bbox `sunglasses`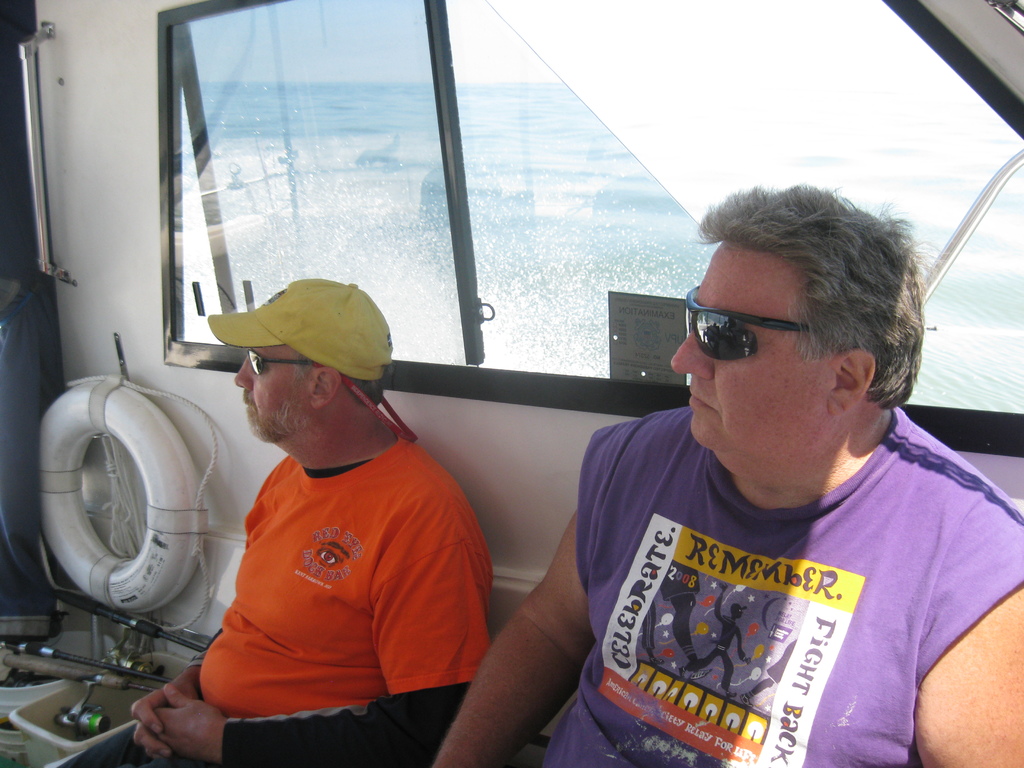
<bbox>247, 346, 314, 374</bbox>
